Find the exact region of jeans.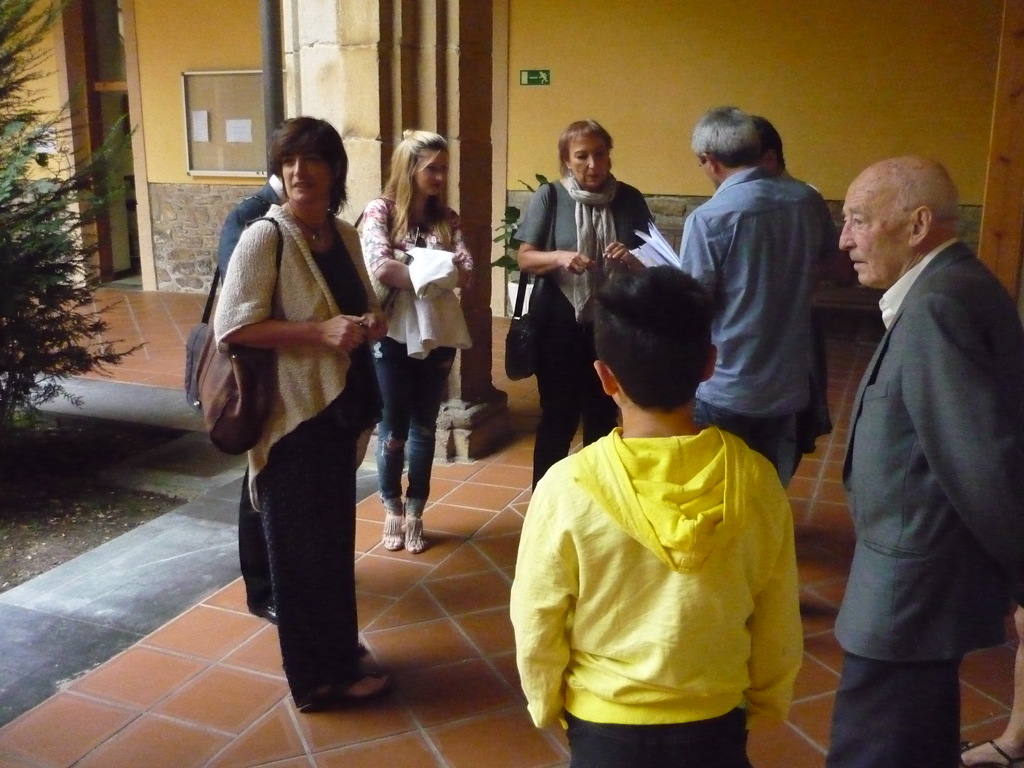
Exact region: select_region(373, 336, 455, 518).
